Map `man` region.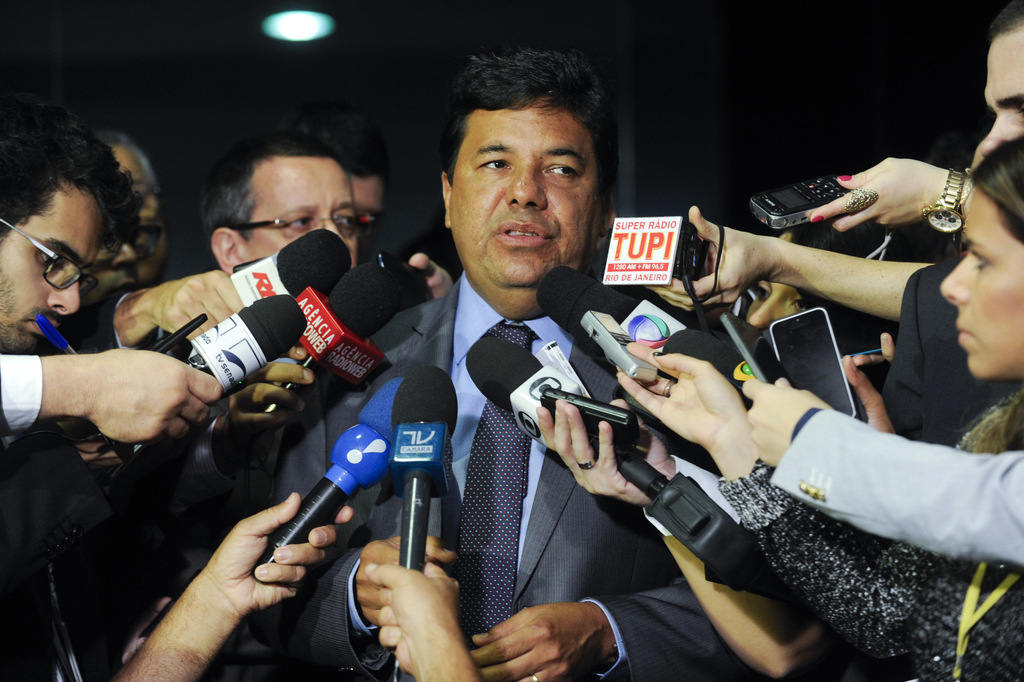
Mapped to <region>199, 88, 758, 647</region>.
